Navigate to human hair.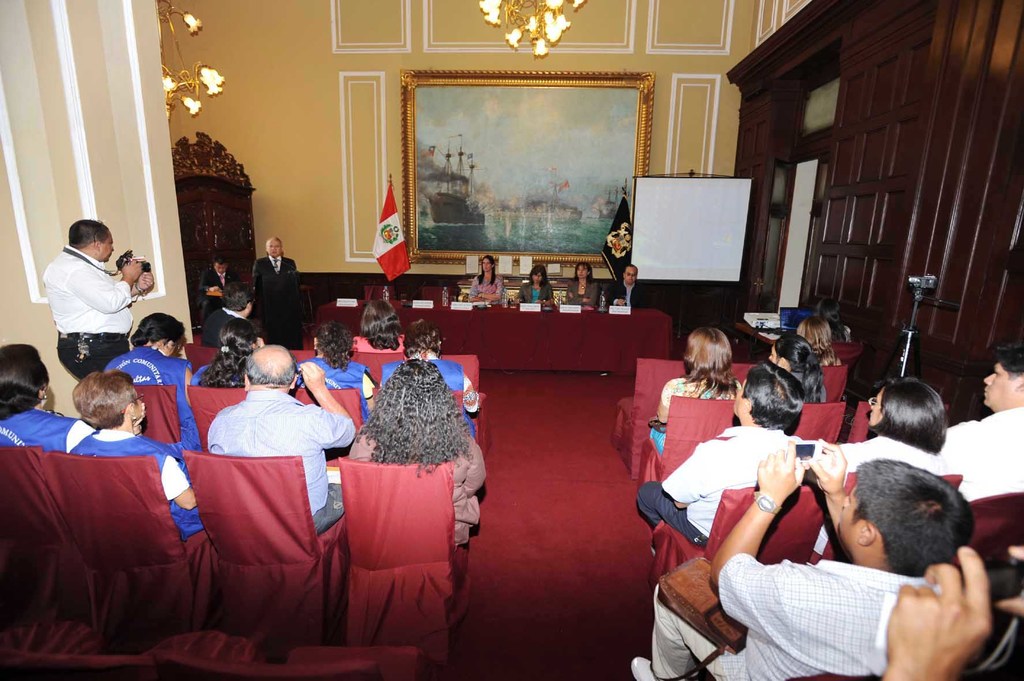
Navigation target: rect(475, 252, 499, 287).
